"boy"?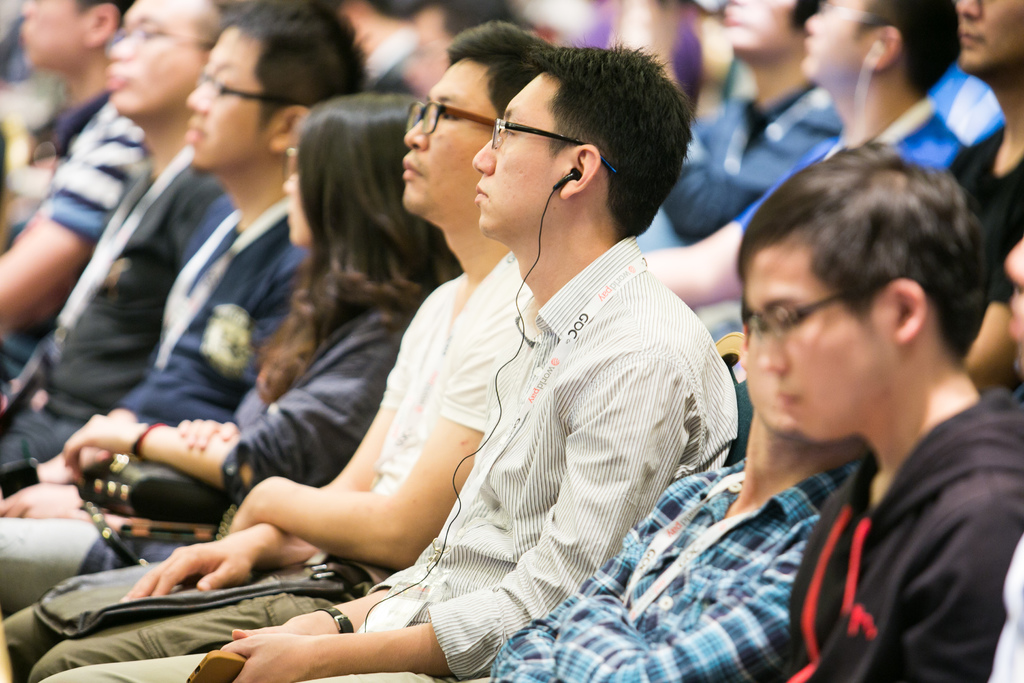
detection(0, 0, 238, 460)
